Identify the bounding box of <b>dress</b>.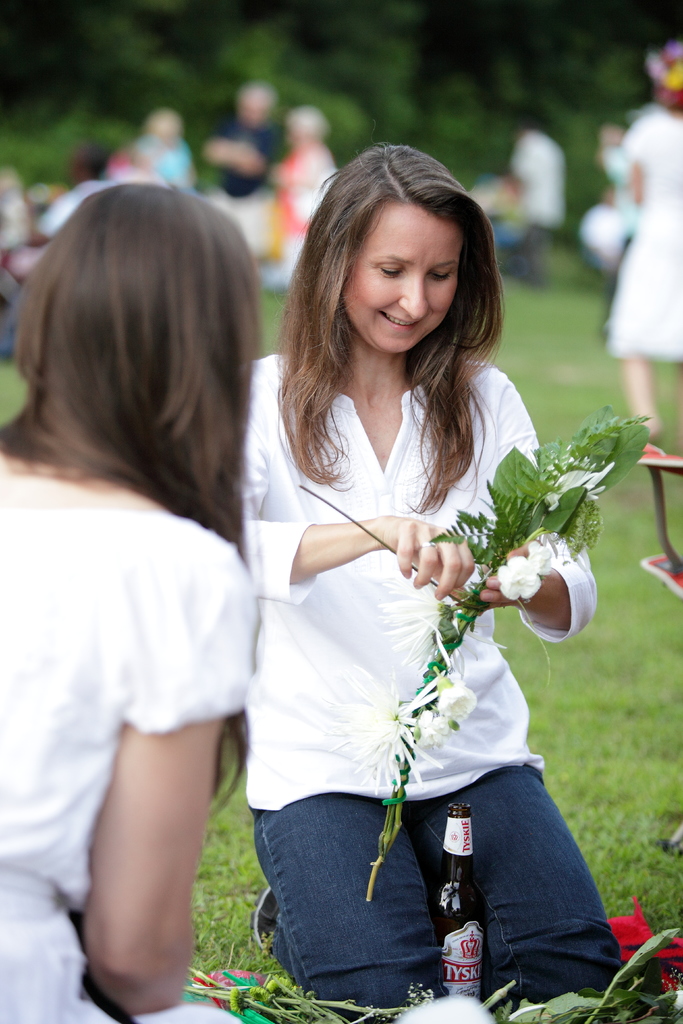
BBox(0, 504, 258, 1022).
